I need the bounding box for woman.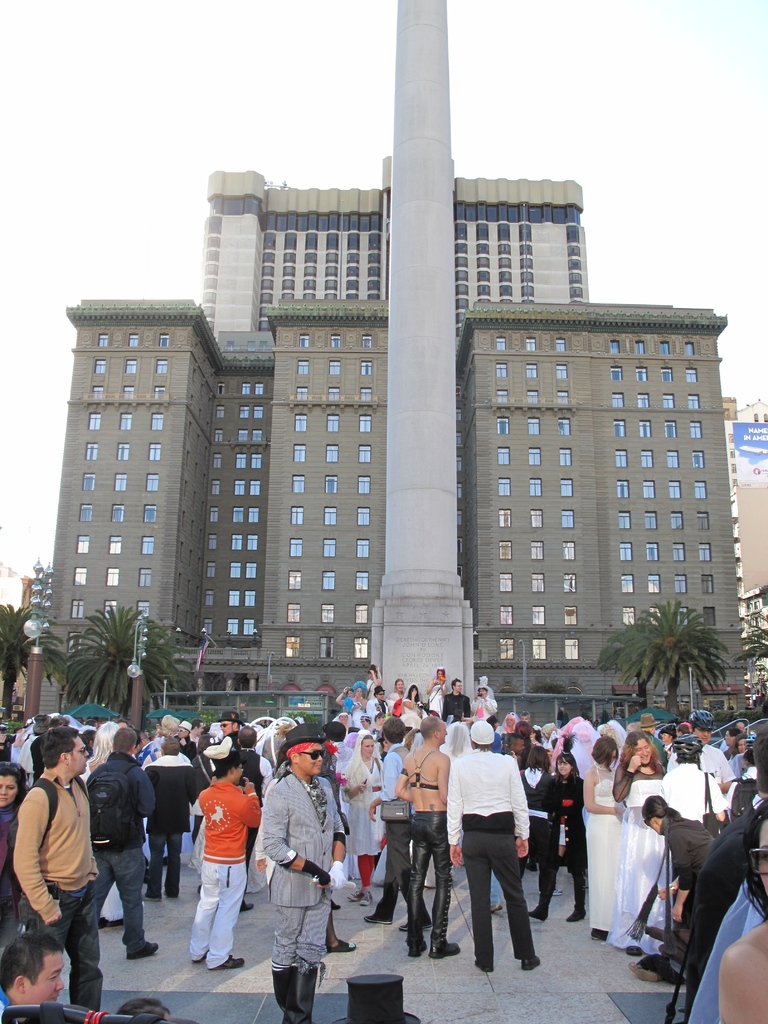
Here it is: box(364, 663, 382, 703).
